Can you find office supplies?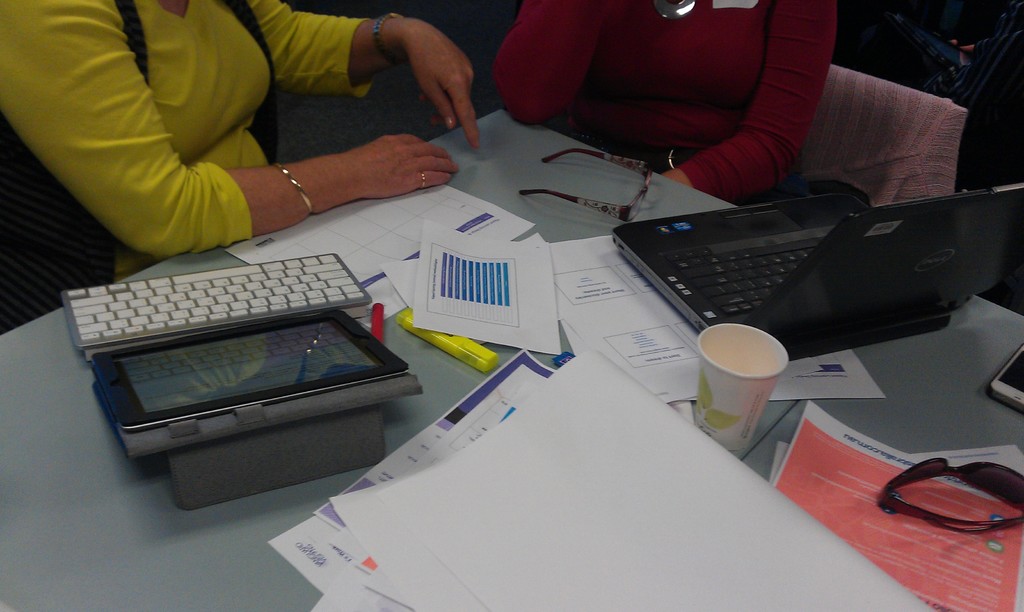
Yes, bounding box: <box>399,315,505,374</box>.
